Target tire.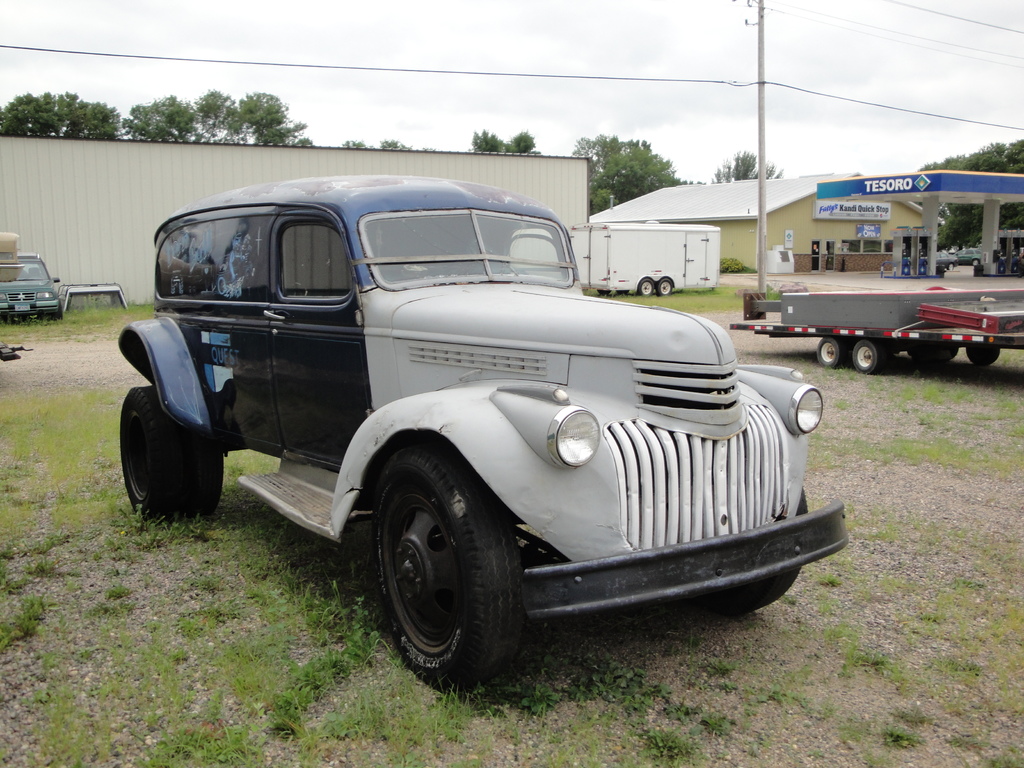
Target region: (x1=964, y1=344, x2=1002, y2=363).
